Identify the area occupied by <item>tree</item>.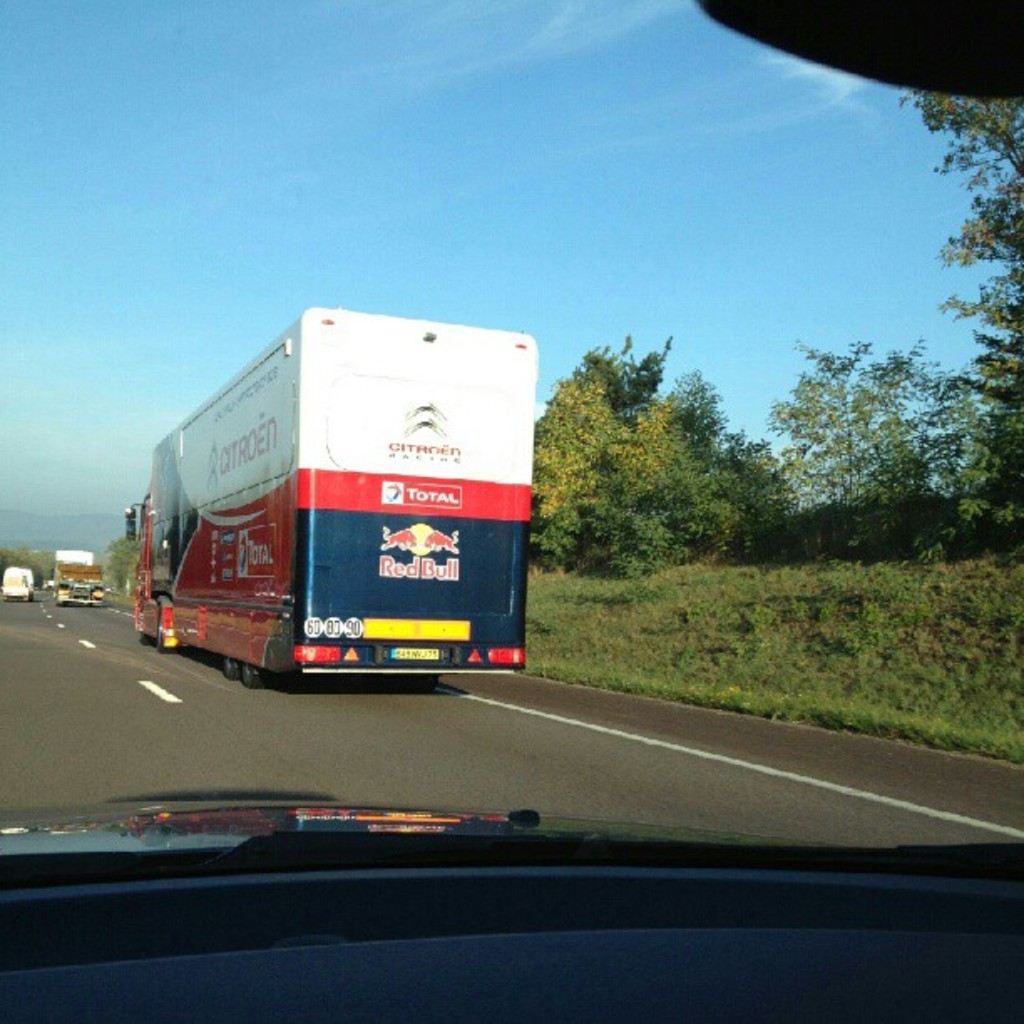
Area: (776,341,970,554).
